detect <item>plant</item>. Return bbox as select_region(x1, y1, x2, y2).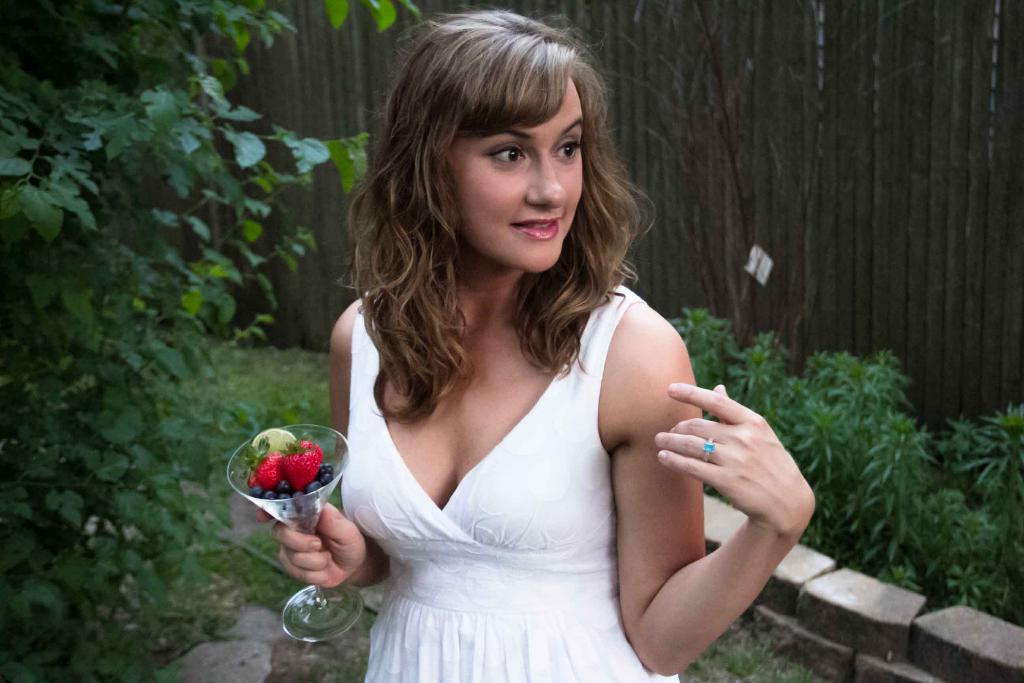
select_region(863, 398, 933, 578).
